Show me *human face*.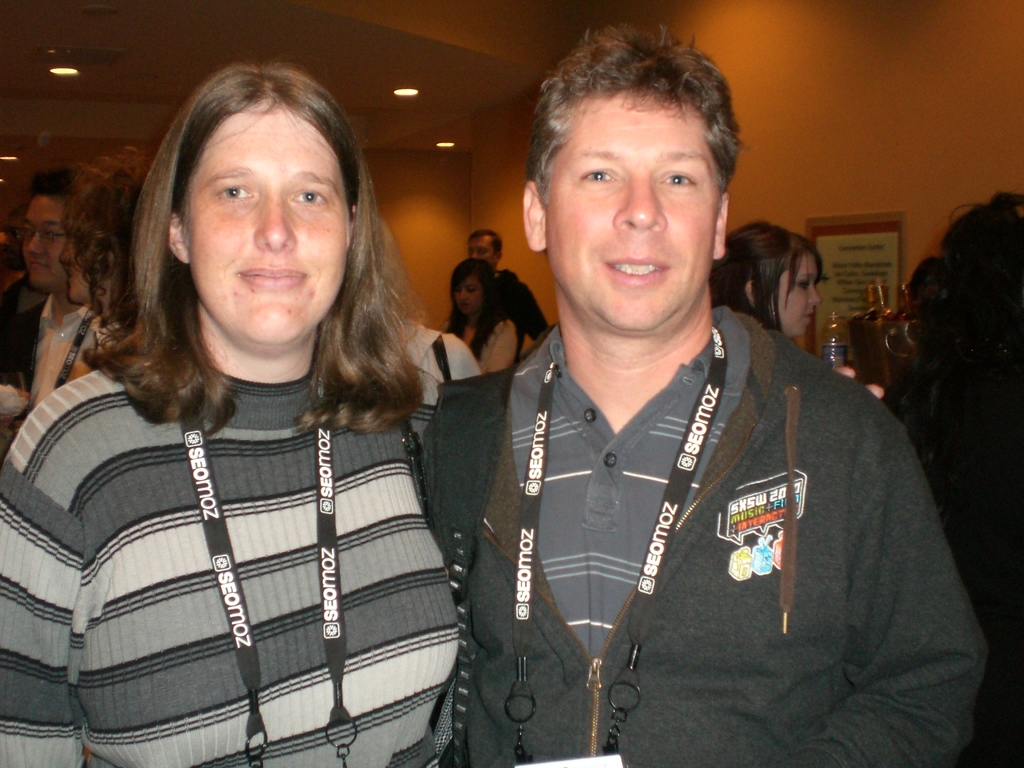
*human face* is here: (x1=541, y1=86, x2=726, y2=341).
